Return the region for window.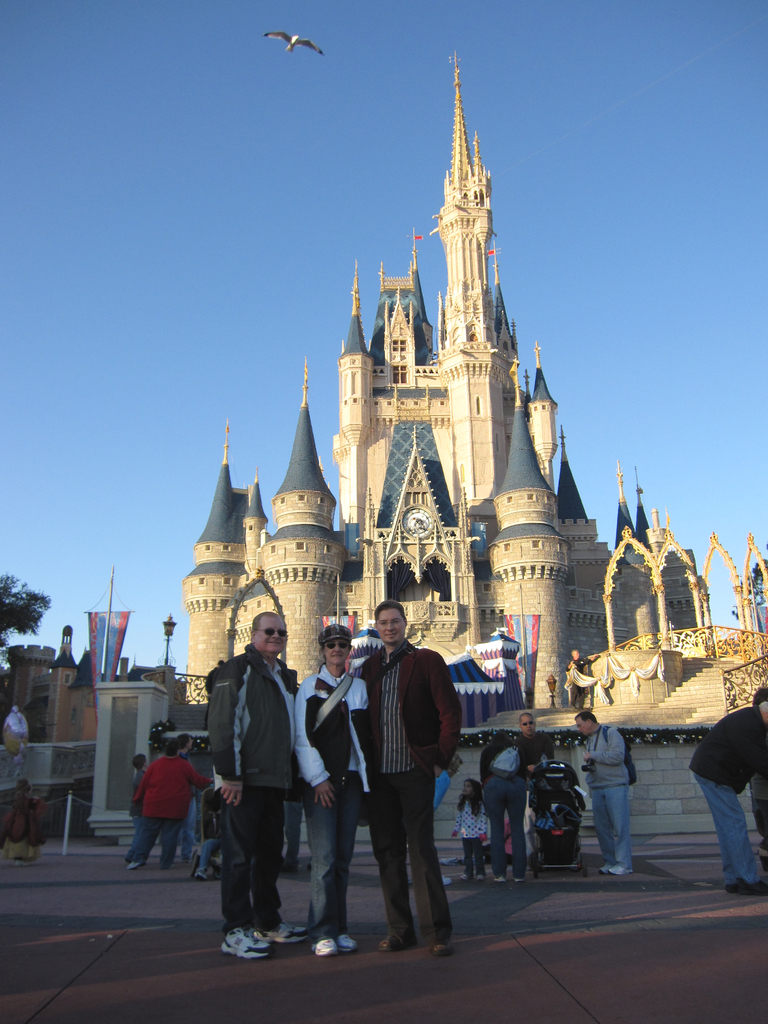
296,497,301,497.
